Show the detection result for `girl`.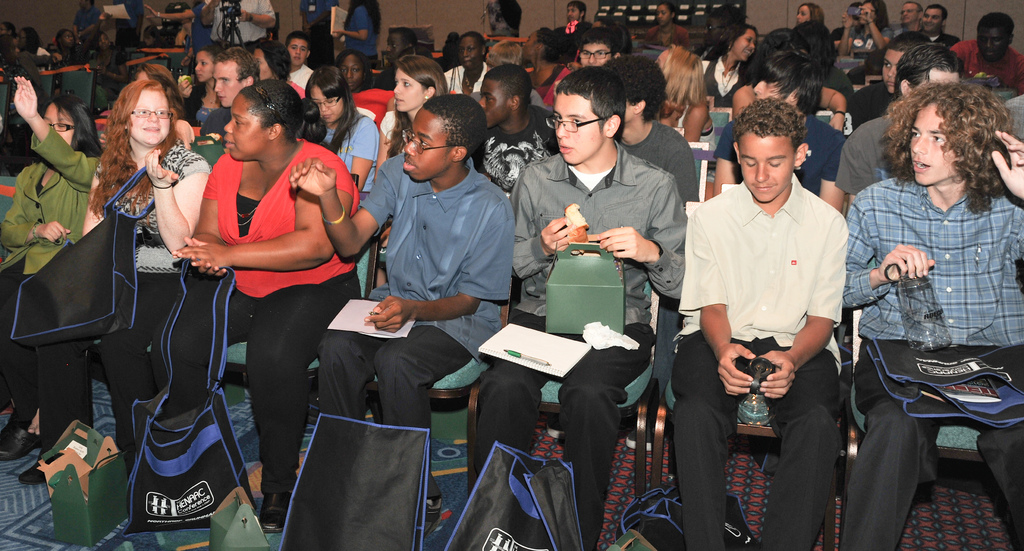
crop(0, 106, 120, 431).
